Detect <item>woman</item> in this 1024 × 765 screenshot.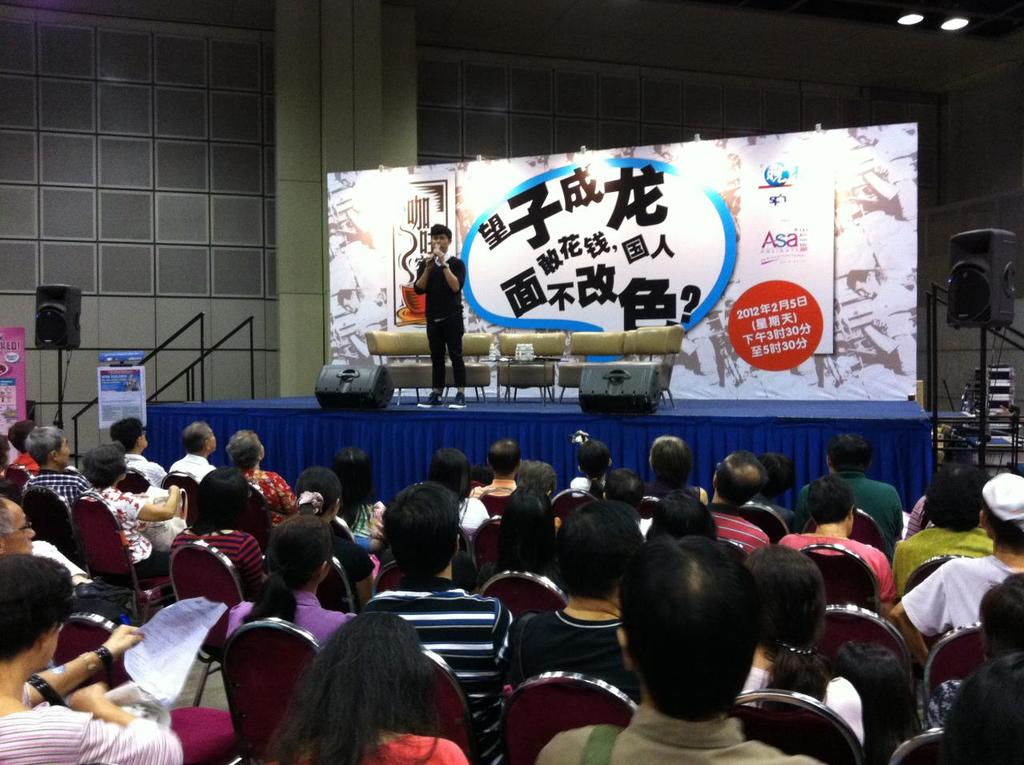
Detection: 427:445:489:530.
